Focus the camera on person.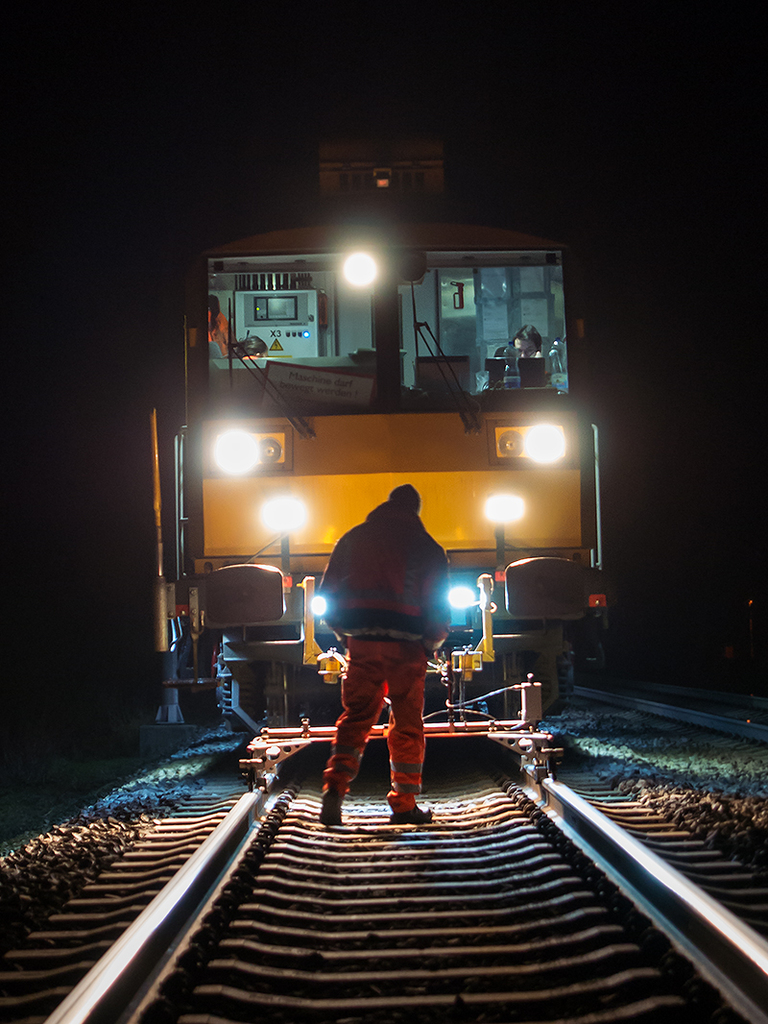
Focus region: Rect(308, 478, 467, 824).
